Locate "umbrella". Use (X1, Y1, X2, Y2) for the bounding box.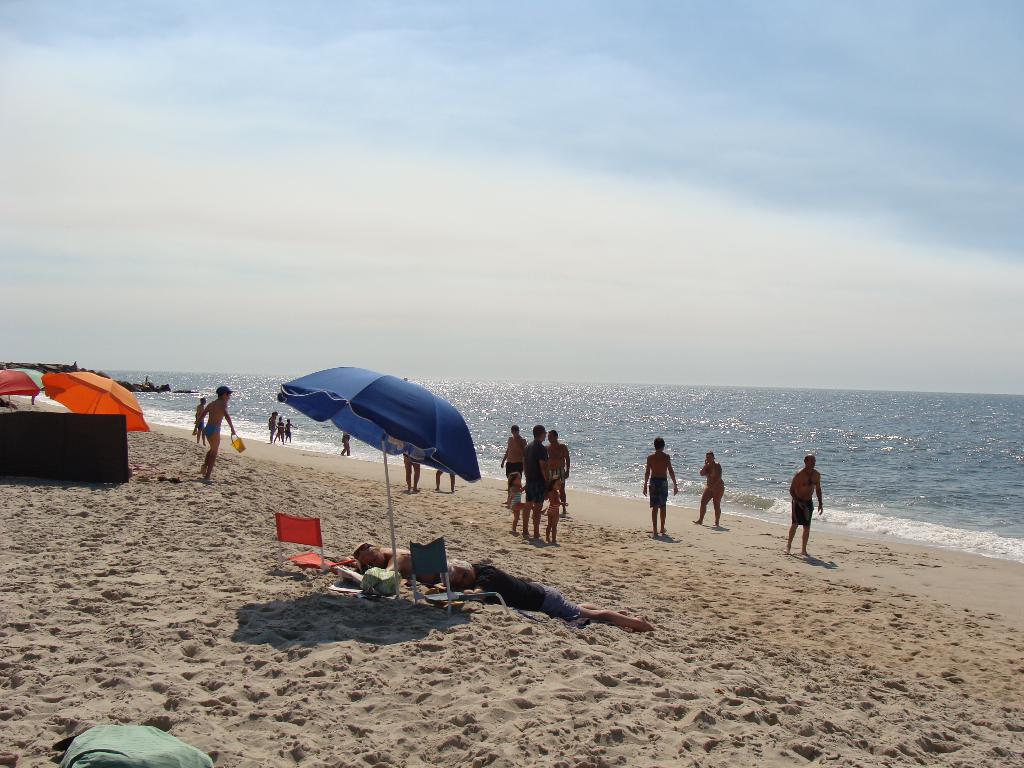
(38, 372, 149, 433).
